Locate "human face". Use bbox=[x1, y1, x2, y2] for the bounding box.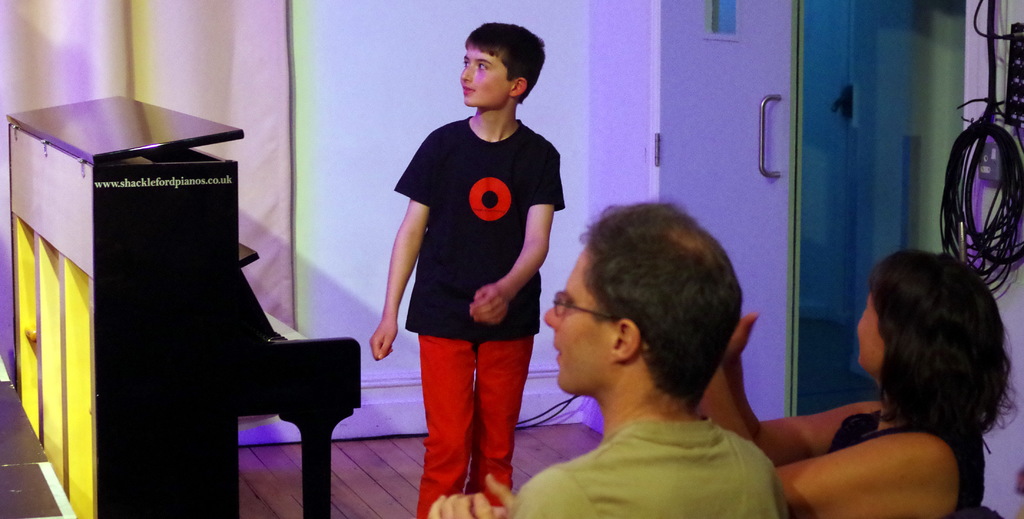
bbox=[539, 246, 614, 401].
